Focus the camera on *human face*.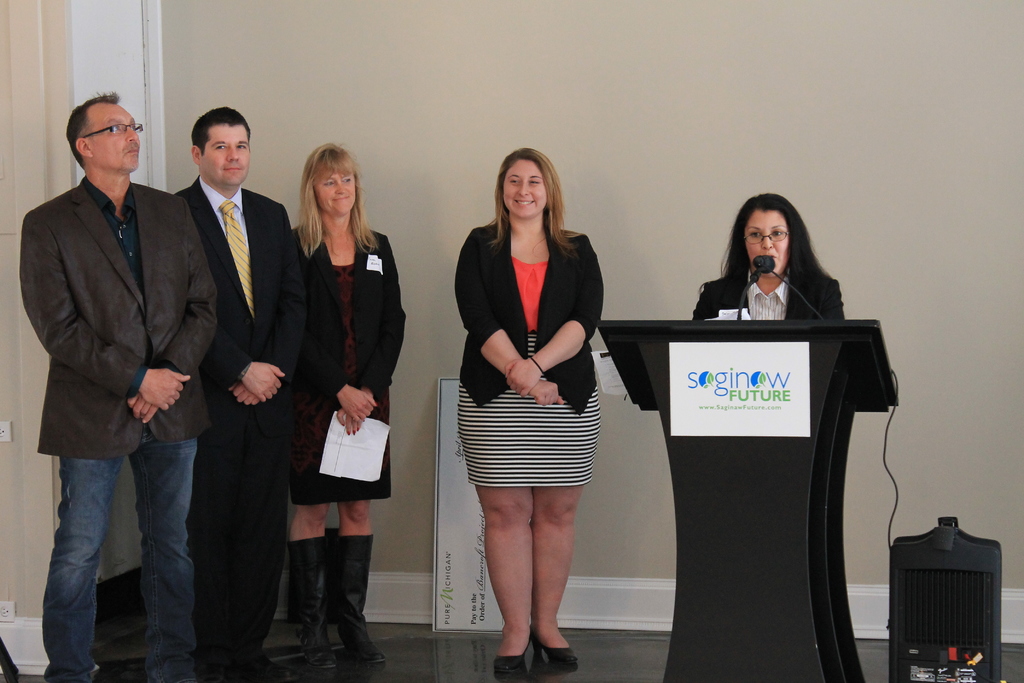
Focus region: 504,155,550,220.
